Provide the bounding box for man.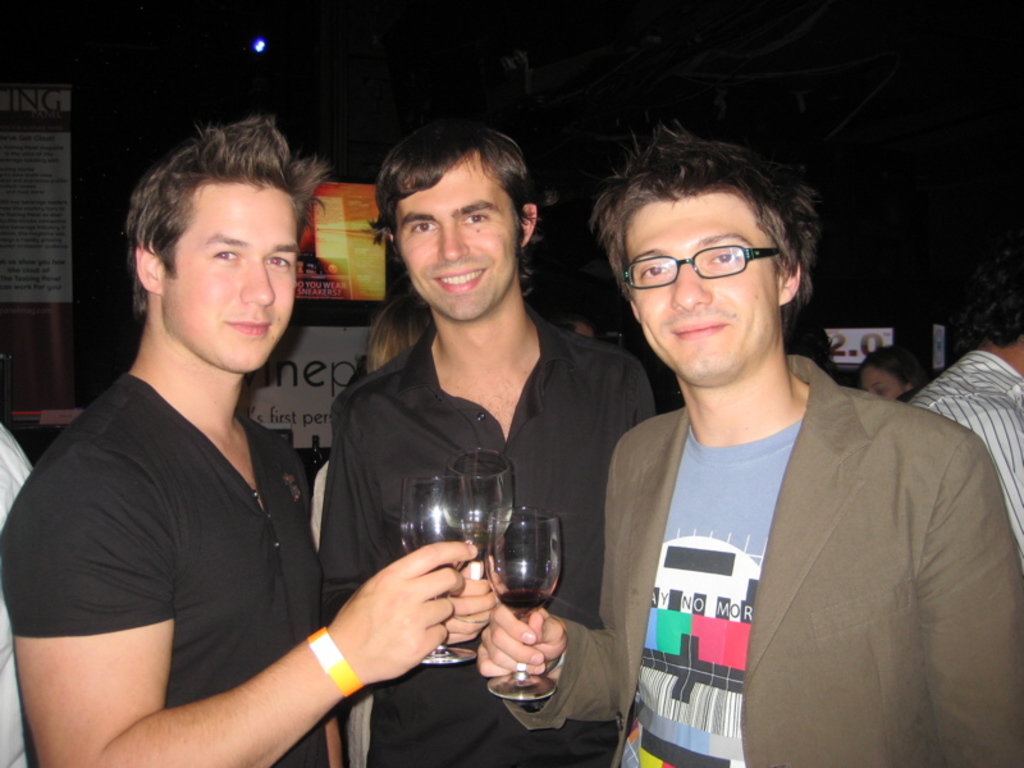
[x1=476, y1=120, x2=1023, y2=767].
